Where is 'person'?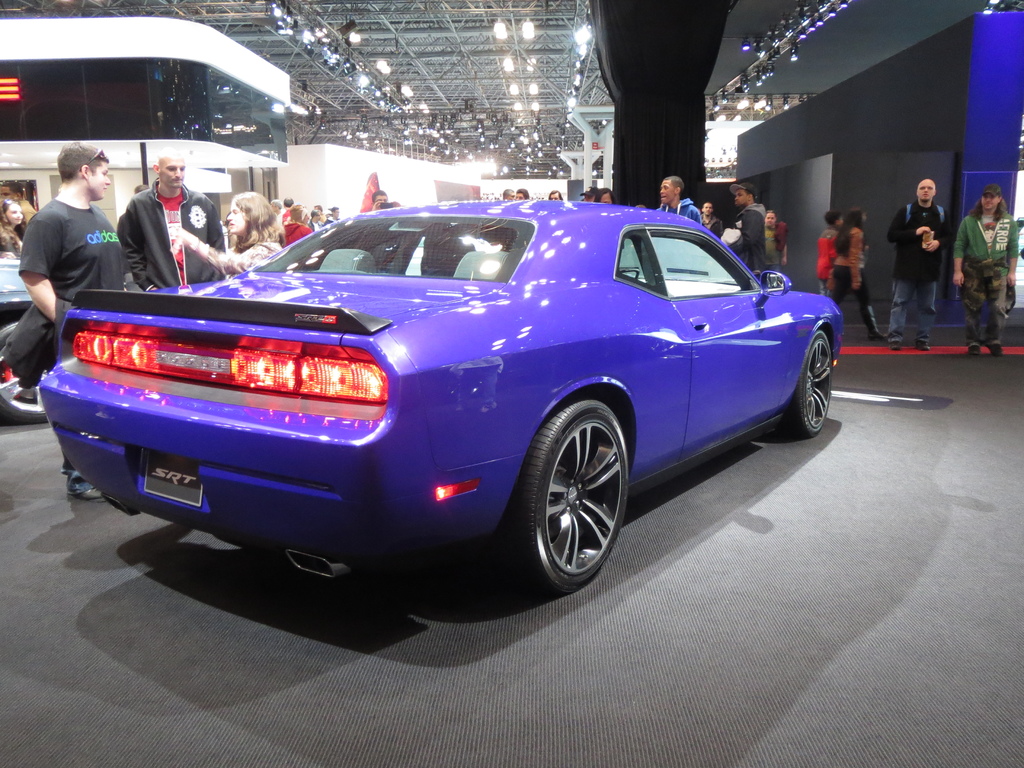
region(823, 211, 890, 340).
